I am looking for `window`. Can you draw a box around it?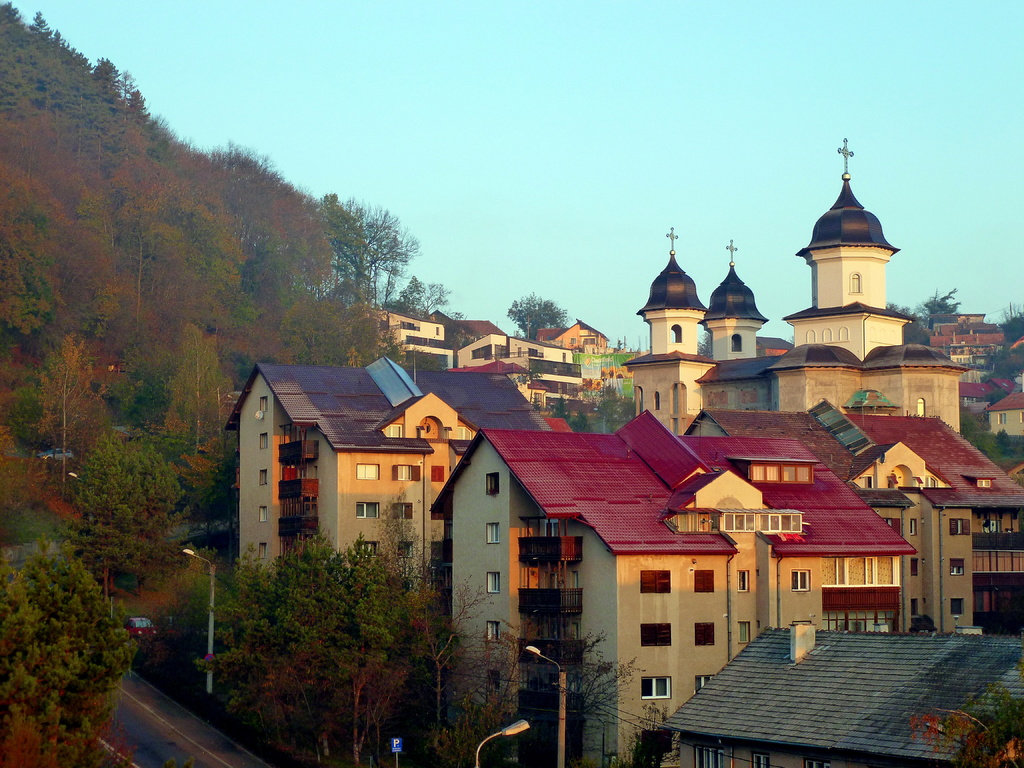
Sure, the bounding box is [716, 512, 756, 535].
